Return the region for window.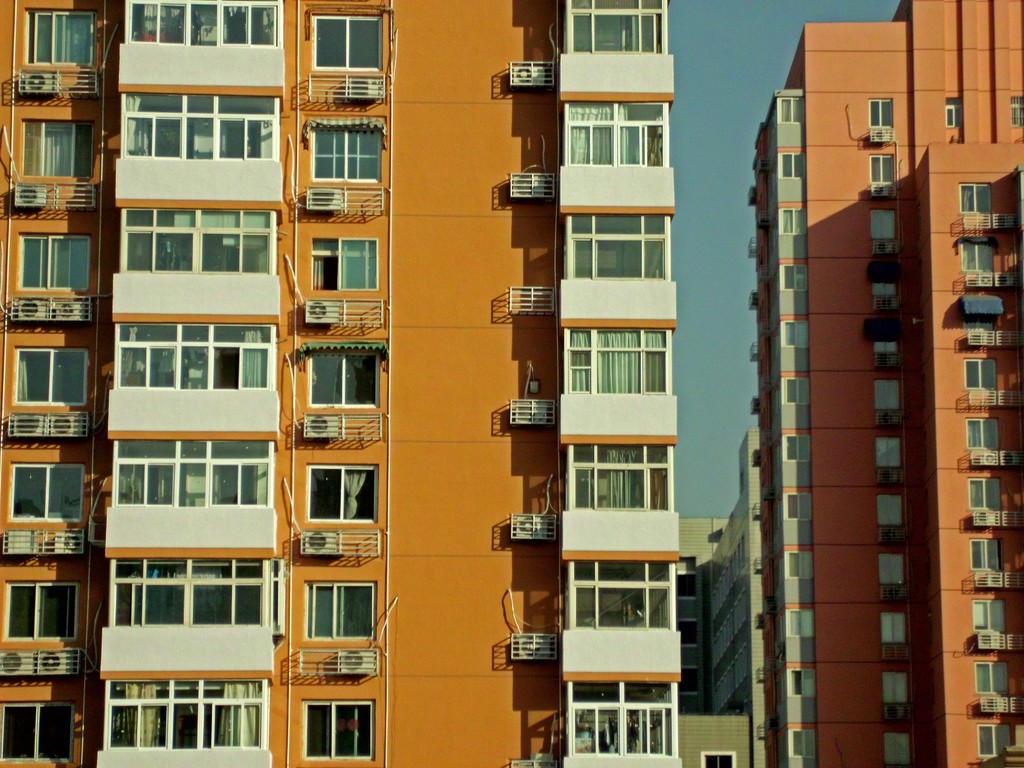
<region>563, 218, 673, 278</region>.
